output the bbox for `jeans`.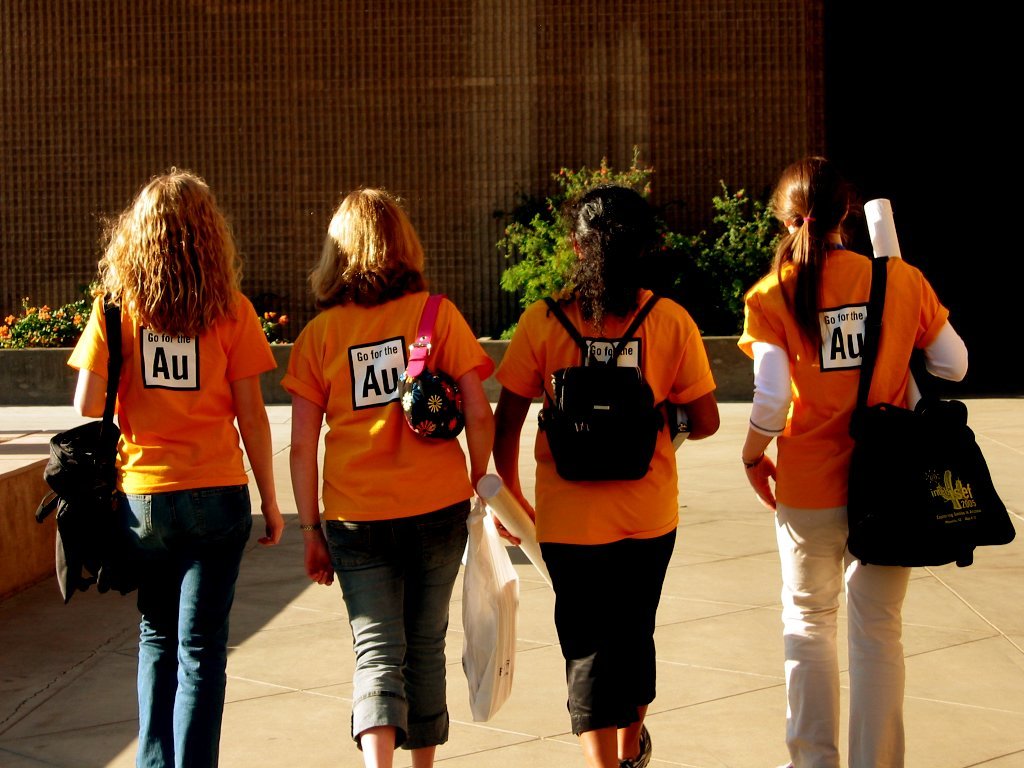
324,493,471,752.
